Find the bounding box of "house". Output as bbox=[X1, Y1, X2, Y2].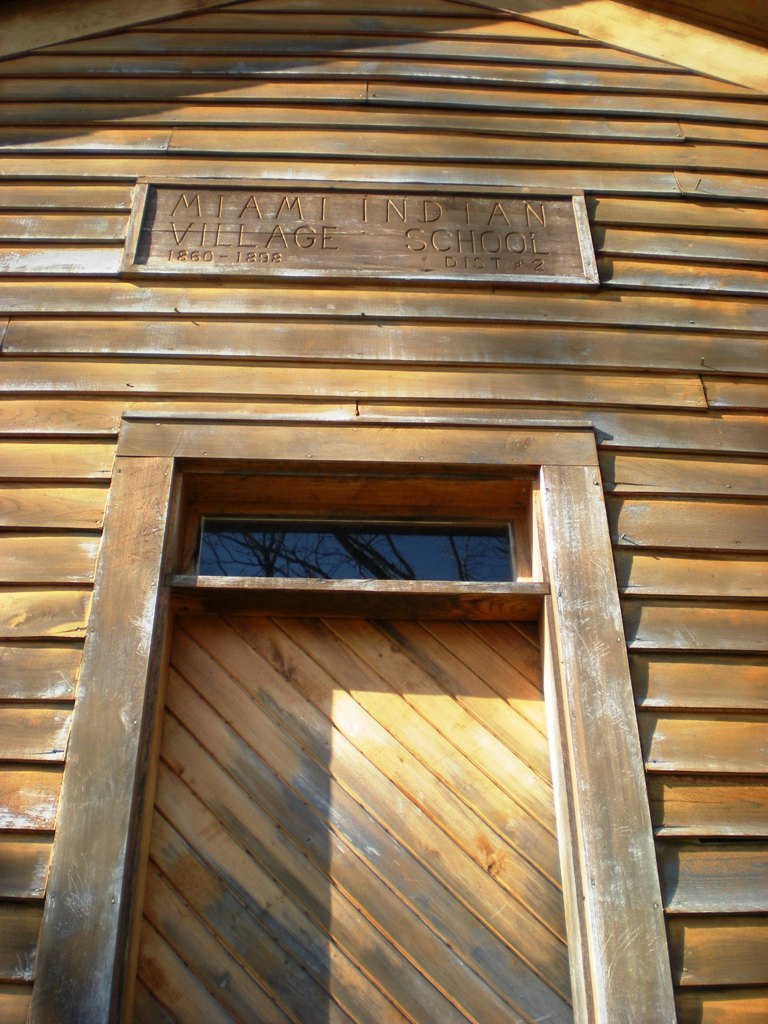
bbox=[0, 0, 767, 1023].
